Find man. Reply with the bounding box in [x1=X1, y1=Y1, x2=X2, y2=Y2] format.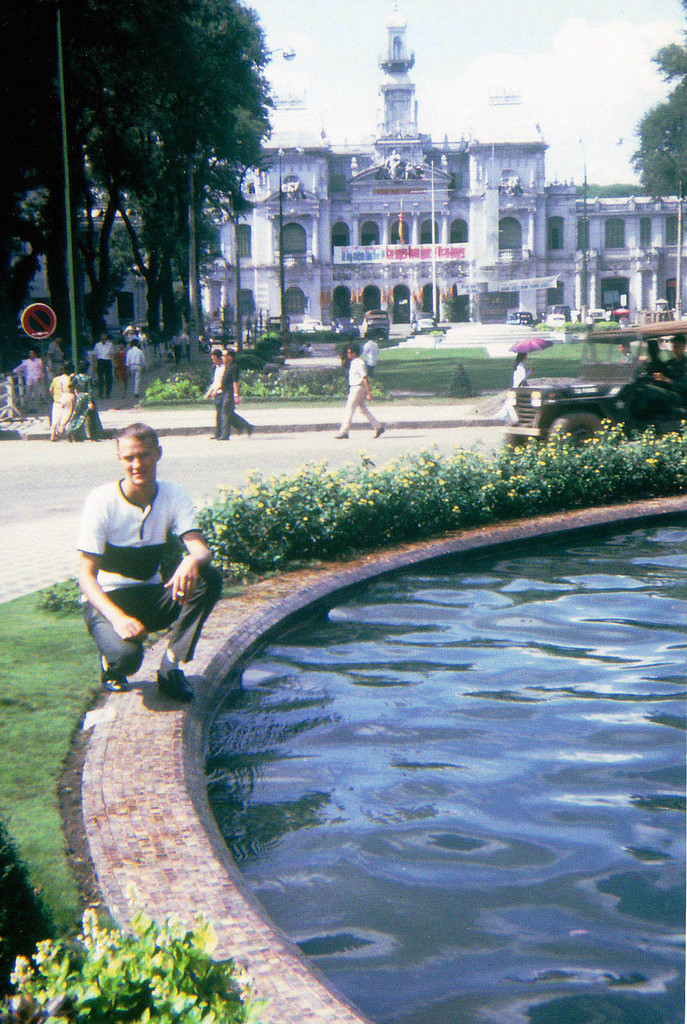
[x1=45, y1=332, x2=67, y2=378].
